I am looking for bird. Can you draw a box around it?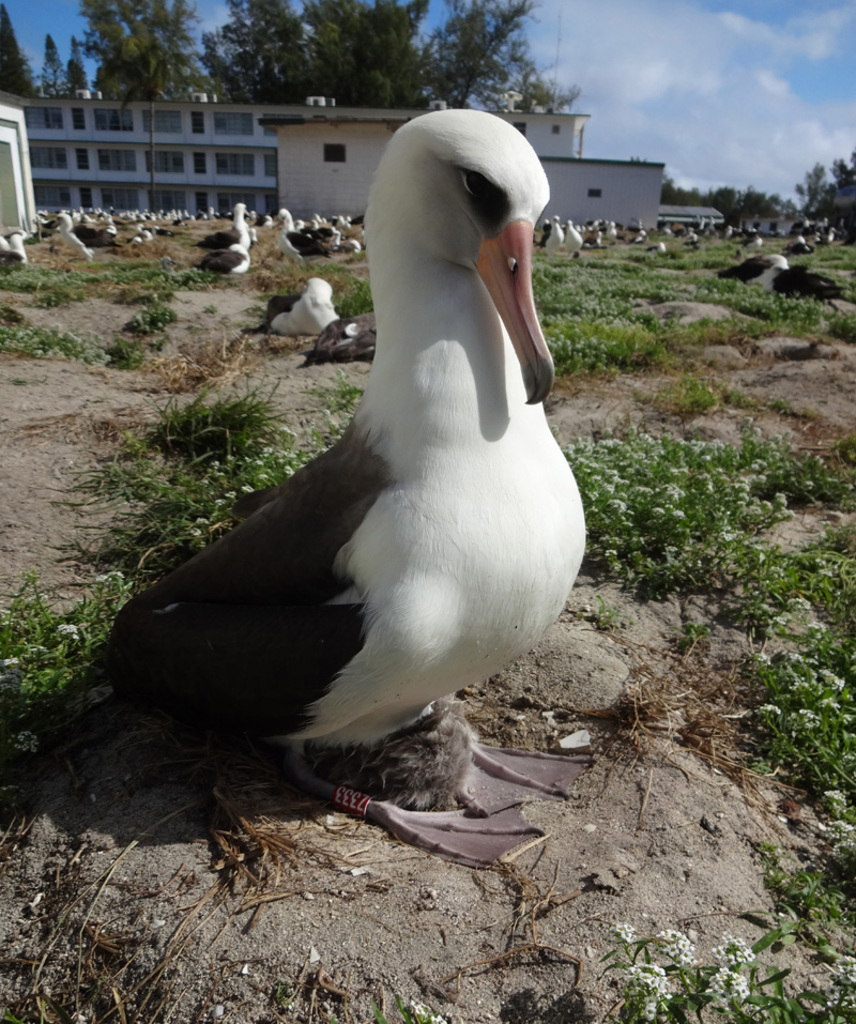
Sure, the bounding box is <region>47, 213, 92, 259</region>.
